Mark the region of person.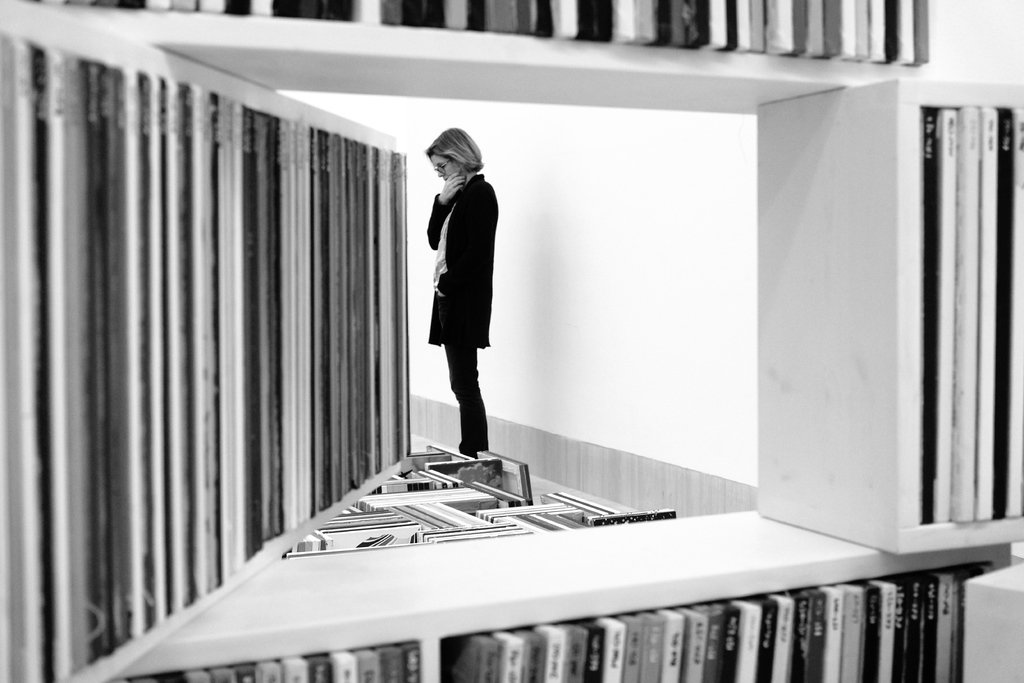
Region: bbox=(427, 125, 499, 454).
